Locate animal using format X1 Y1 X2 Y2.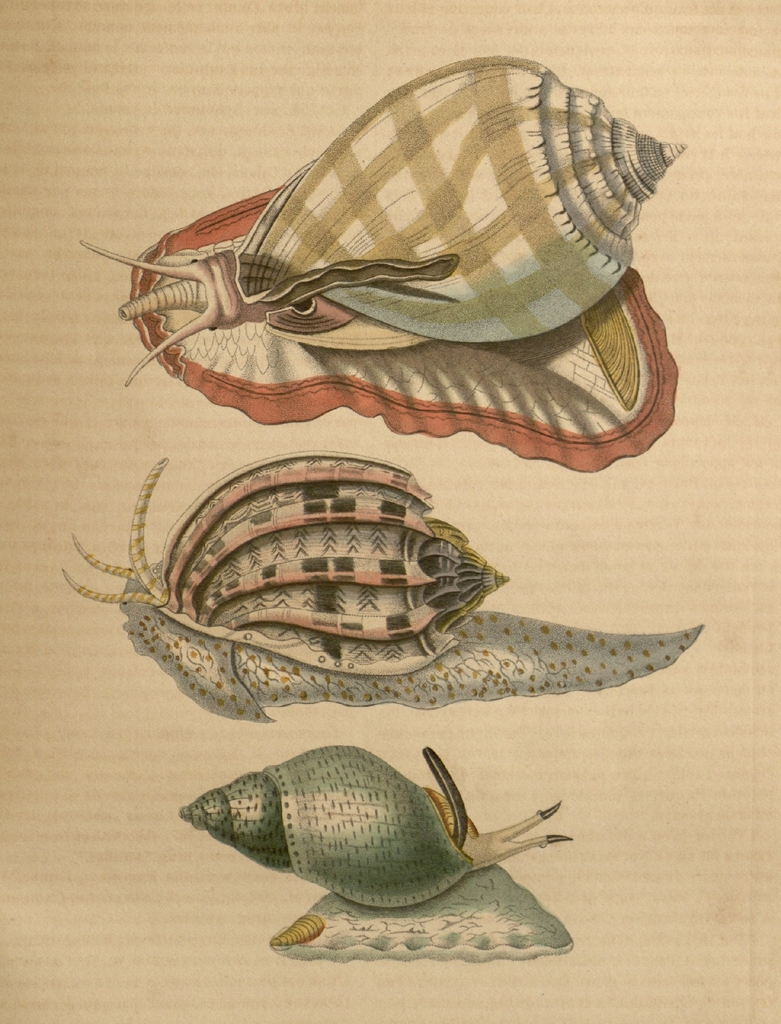
176 746 575 901.
